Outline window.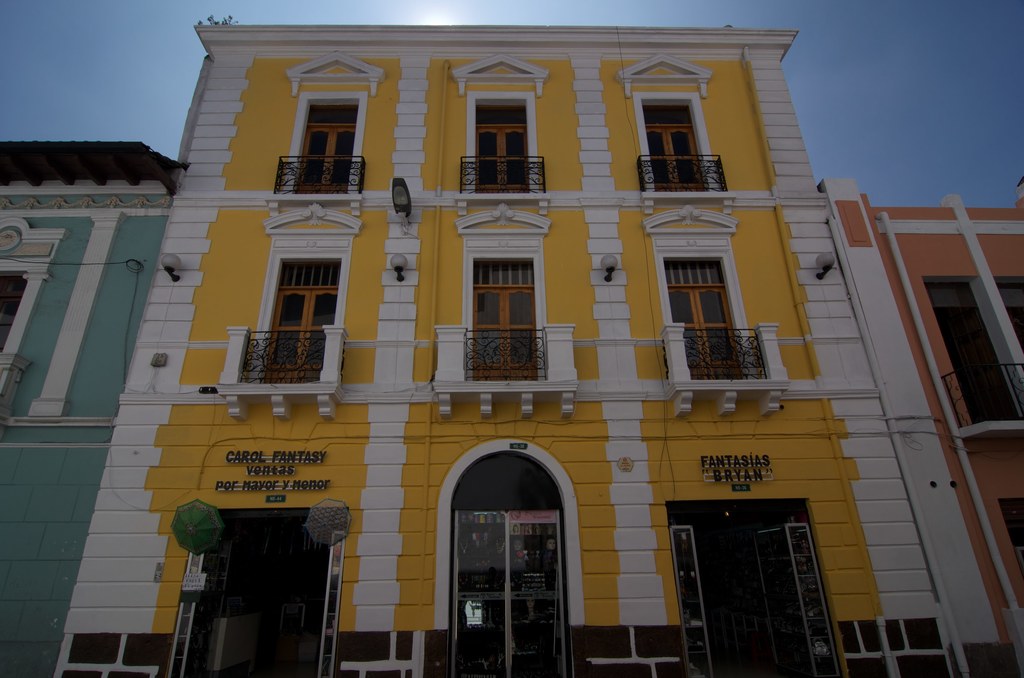
Outline: <box>924,277,1021,424</box>.
